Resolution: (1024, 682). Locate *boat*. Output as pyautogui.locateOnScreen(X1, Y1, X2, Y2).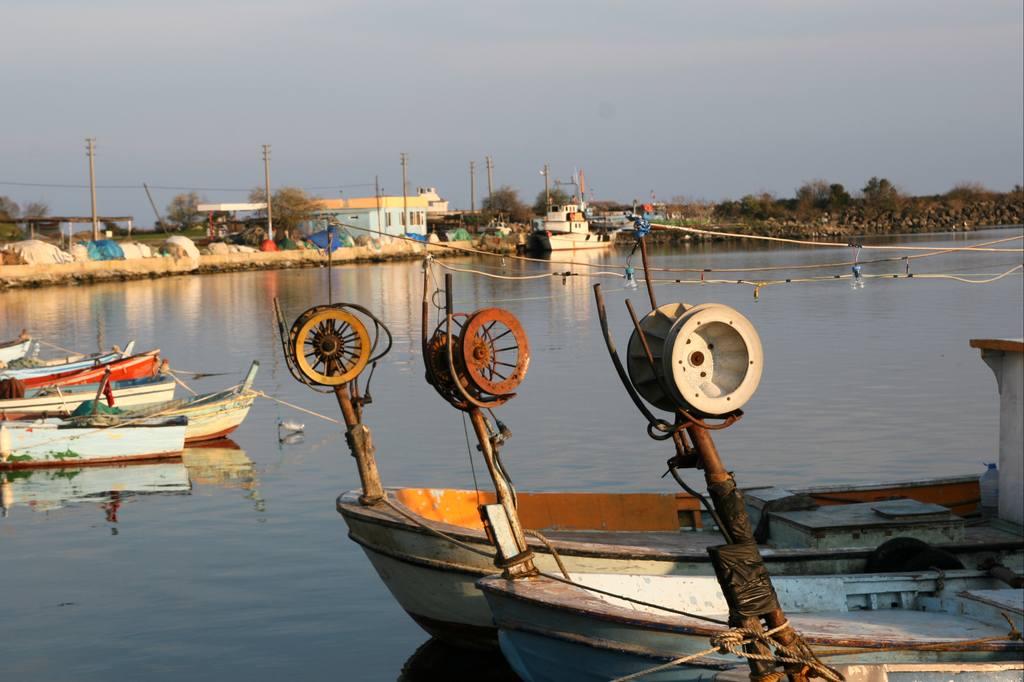
pyautogui.locateOnScreen(0, 357, 266, 451).
